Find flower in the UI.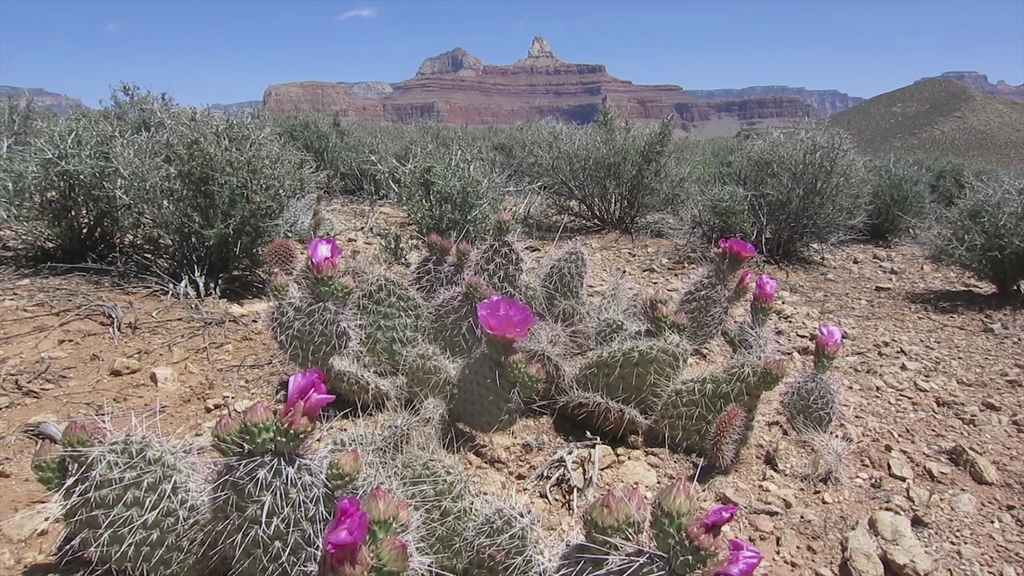
UI element at region(473, 293, 539, 343).
